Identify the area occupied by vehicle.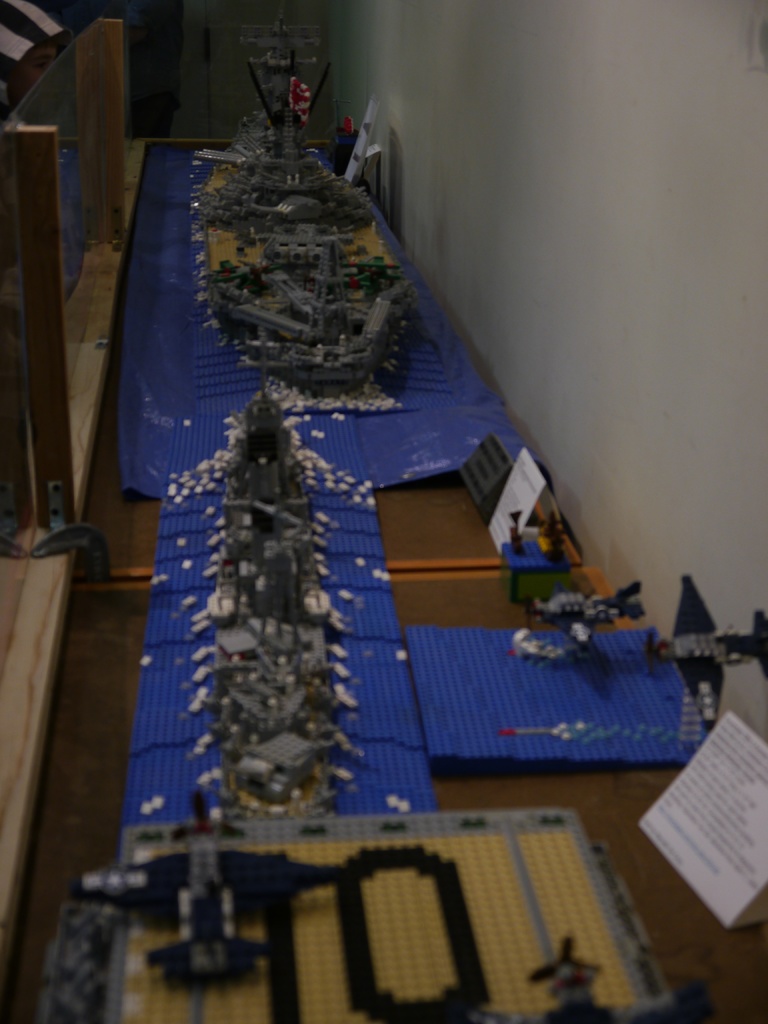
Area: [x1=650, y1=575, x2=767, y2=729].
